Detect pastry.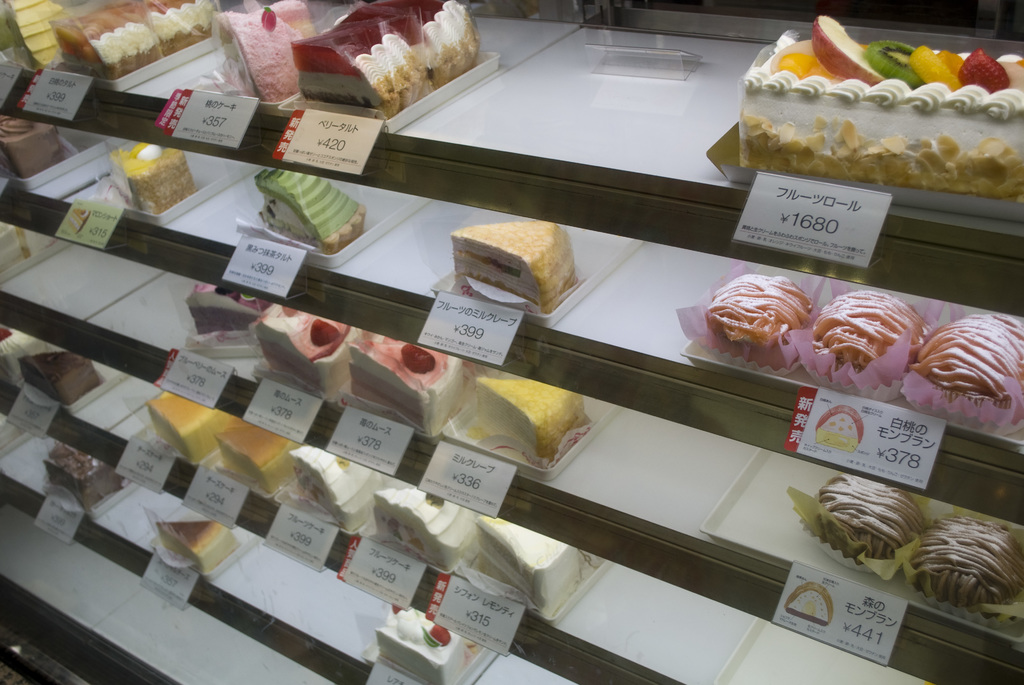
Detected at bbox=(46, 442, 125, 507).
